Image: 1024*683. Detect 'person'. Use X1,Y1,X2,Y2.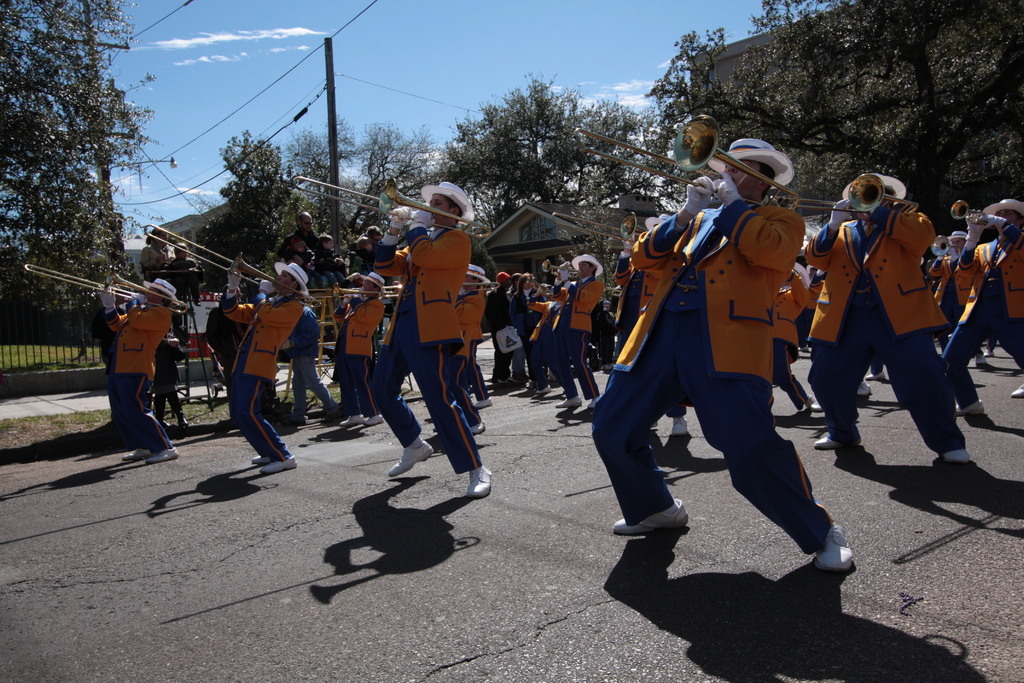
552,250,605,406.
